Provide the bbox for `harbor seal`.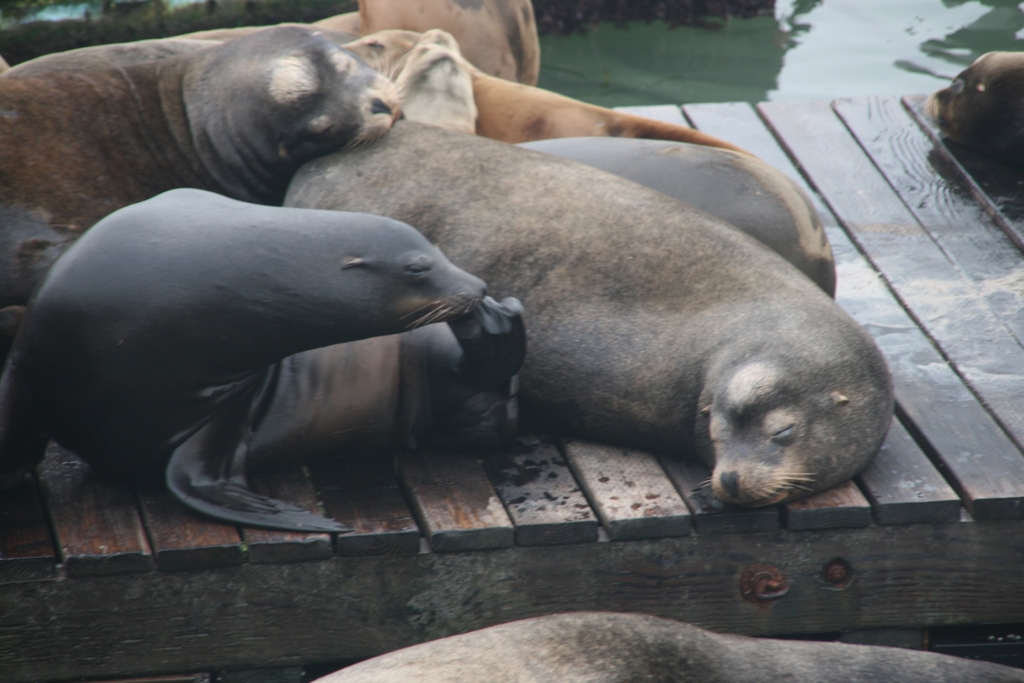
(41, 181, 506, 550).
